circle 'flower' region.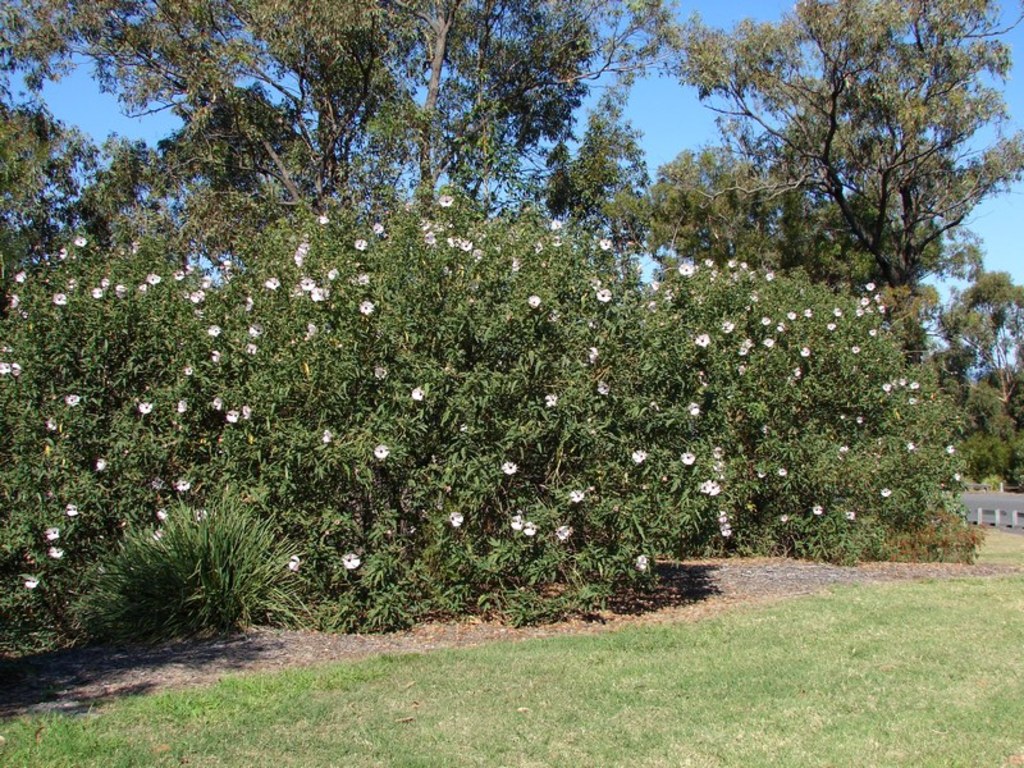
Region: box(174, 397, 191, 417).
